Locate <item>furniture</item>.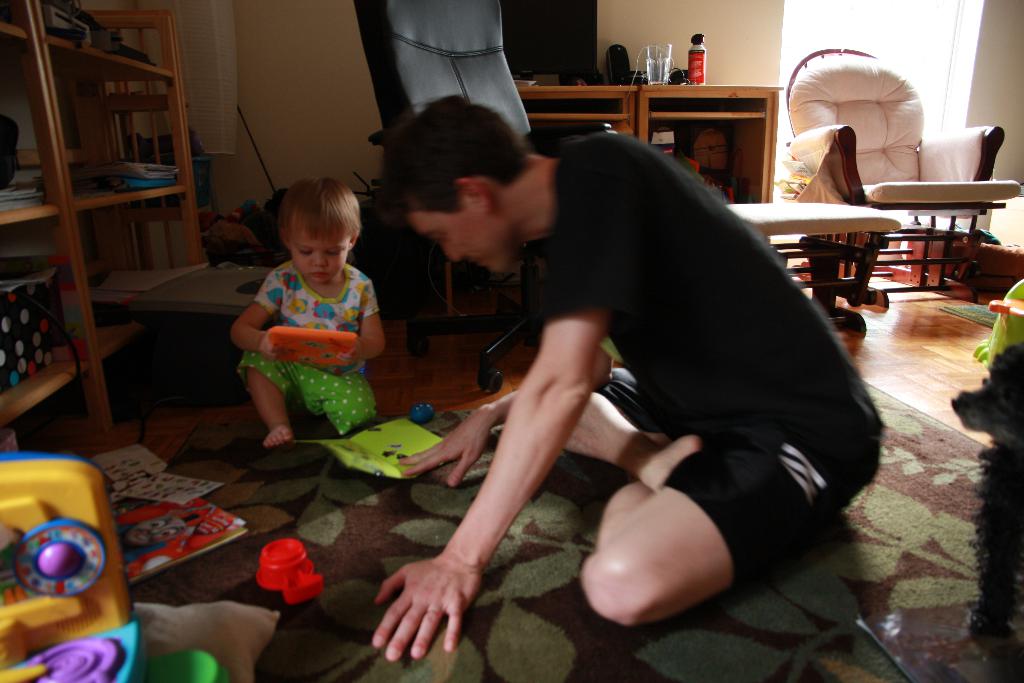
Bounding box: left=351, top=0, right=620, bottom=393.
